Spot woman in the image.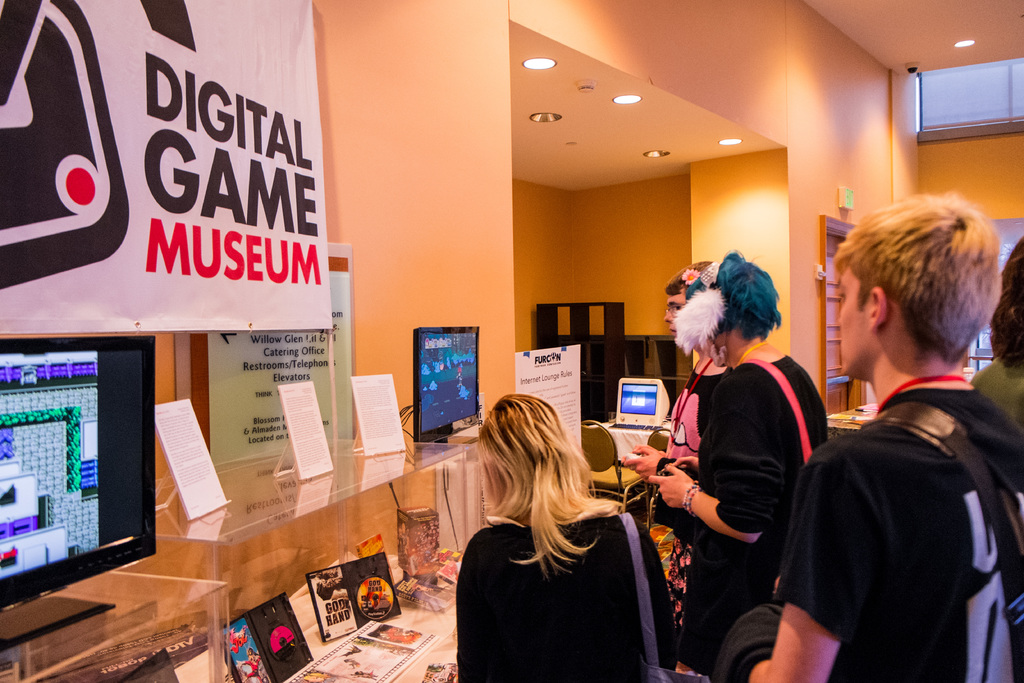
woman found at select_region(448, 385, 673, 675).
